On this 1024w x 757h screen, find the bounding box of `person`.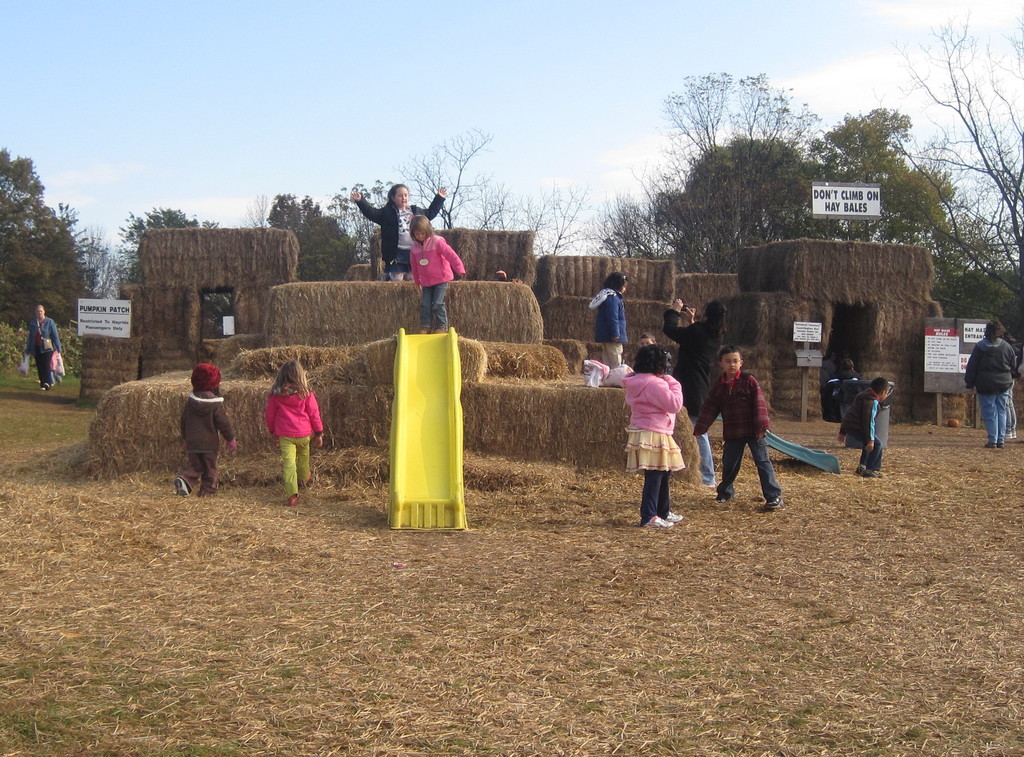
Bounding box: Rect(961, 319, 1016, 447).
